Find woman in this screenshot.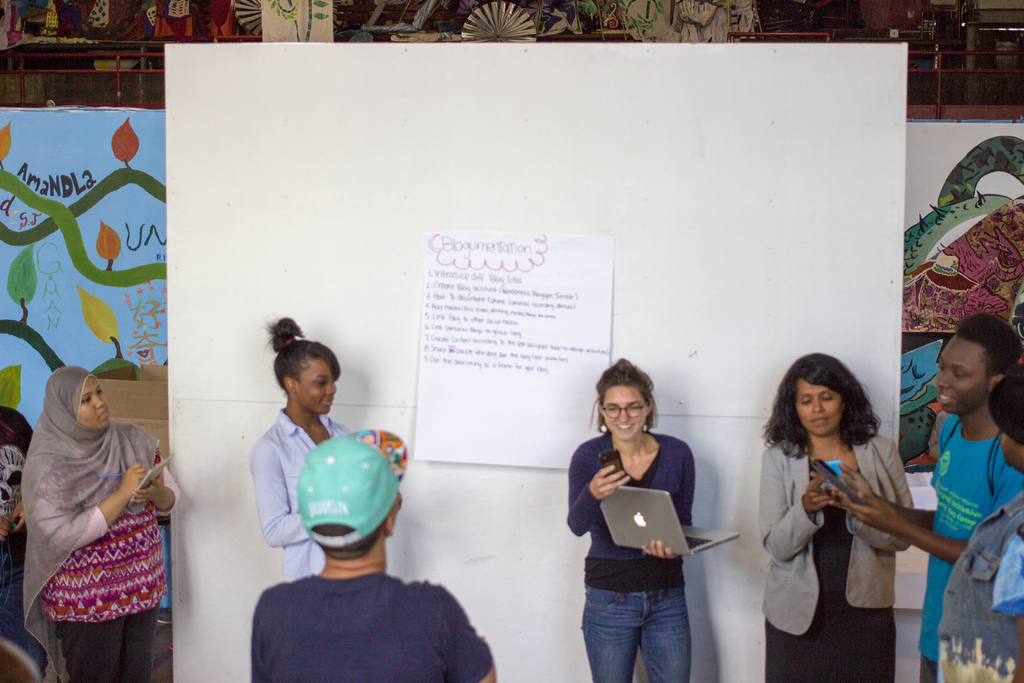
The bounding box for woman is <box>252,299,410,580</box>.
